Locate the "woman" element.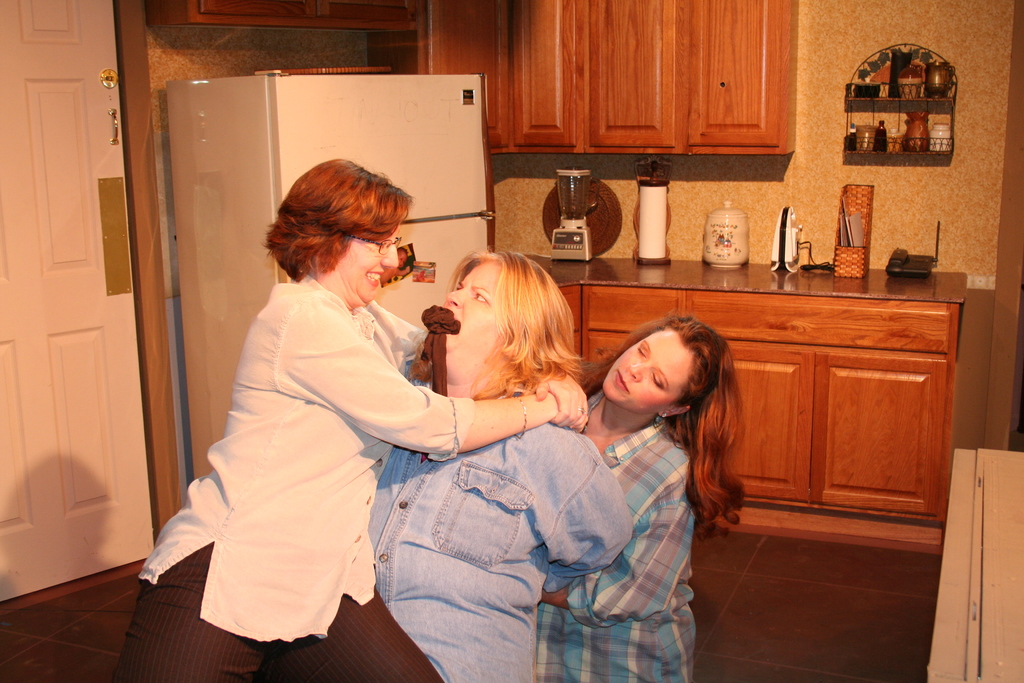
Element bbox: bbox=[114, 156, 589, 682].
